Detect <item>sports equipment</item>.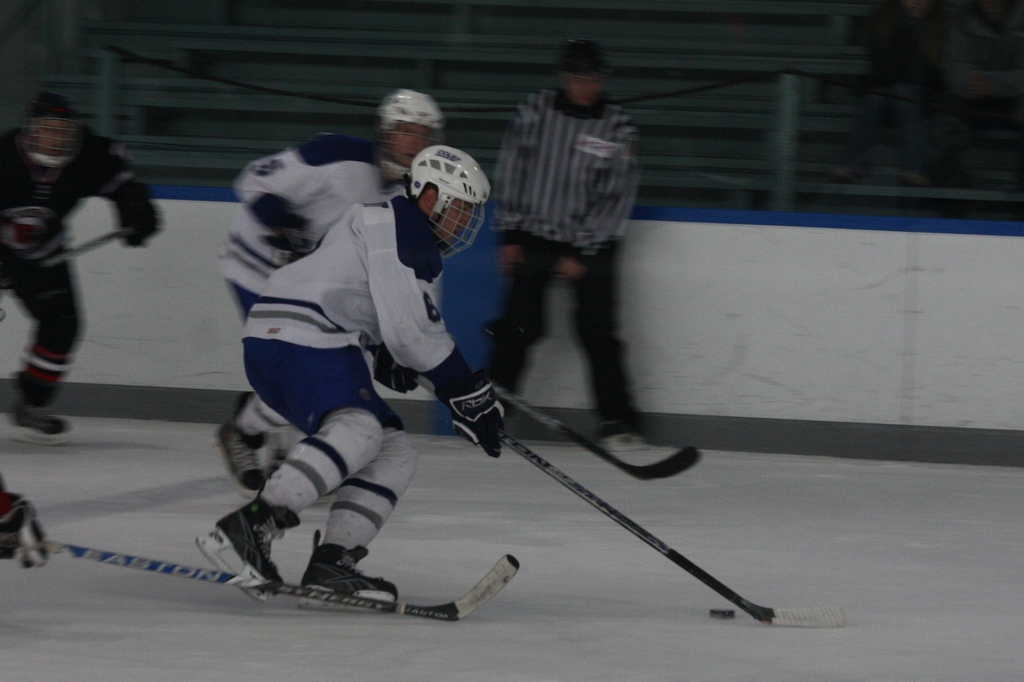
Detected at bbox=(105, 186, 156, 247).
